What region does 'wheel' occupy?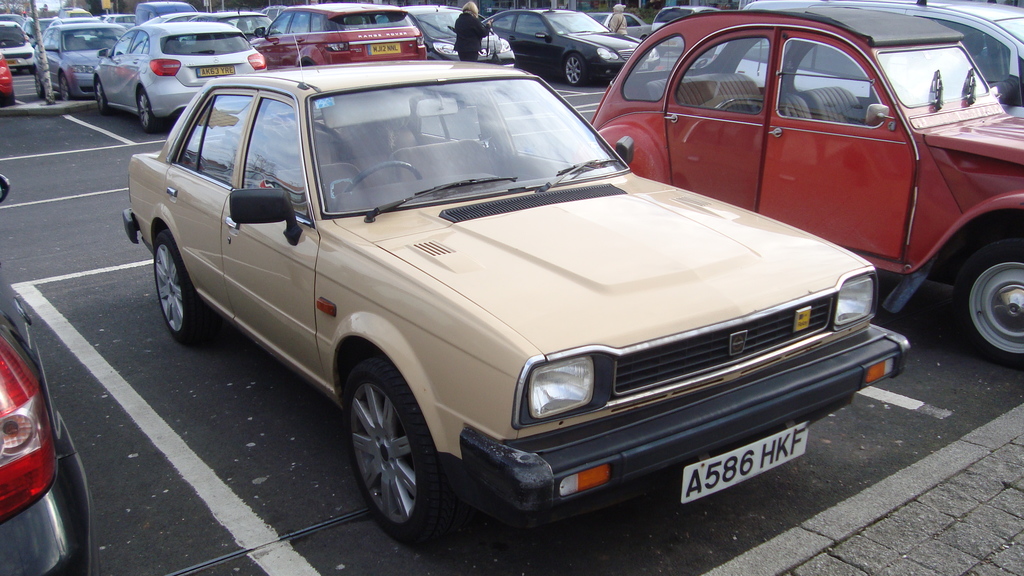
(left=950, top=236, right=1023, bottom=368).
